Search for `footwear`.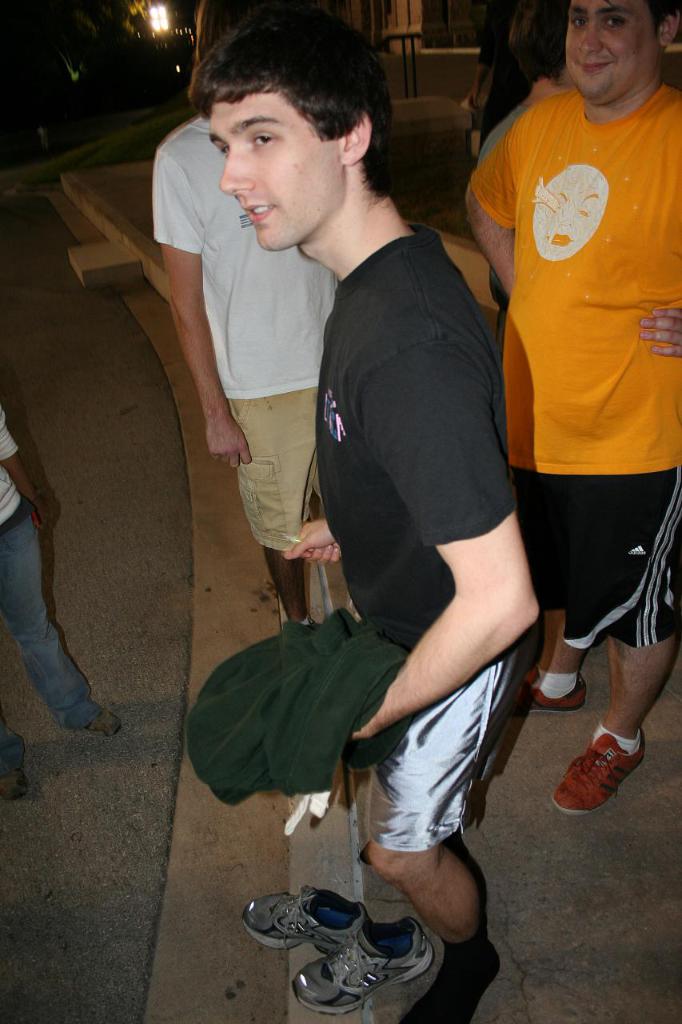
Found at (x1=414, y1=934, x2=498, y2=1023).
